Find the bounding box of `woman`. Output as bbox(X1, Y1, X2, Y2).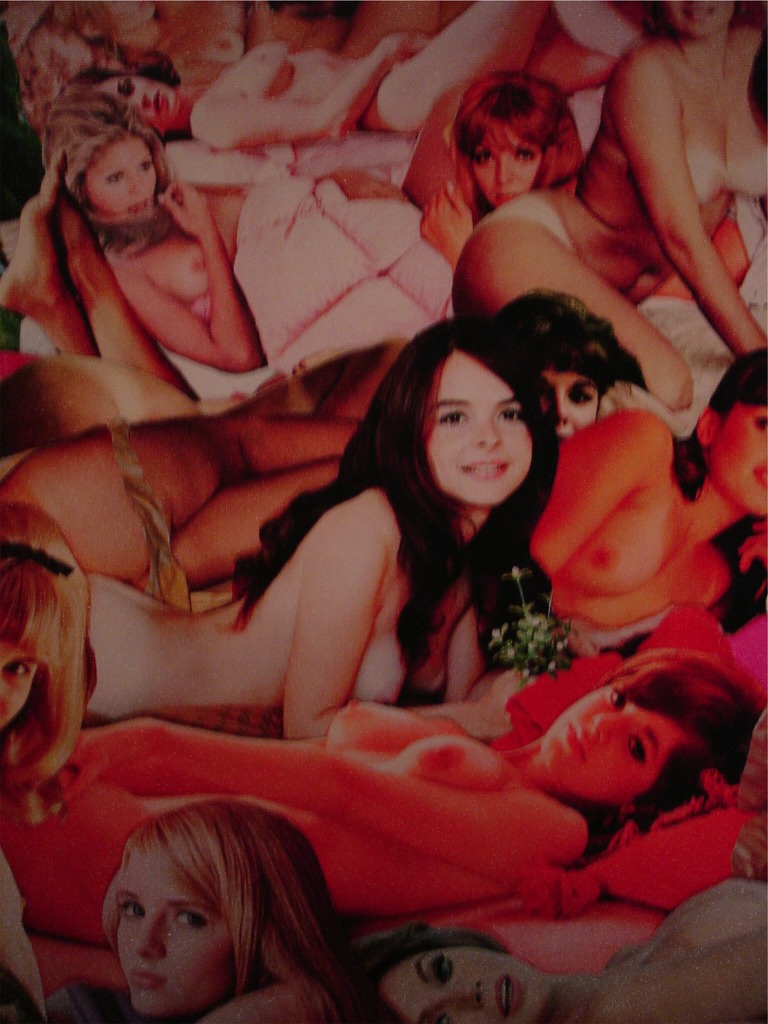
bbox(77, 316, 557, 742).
